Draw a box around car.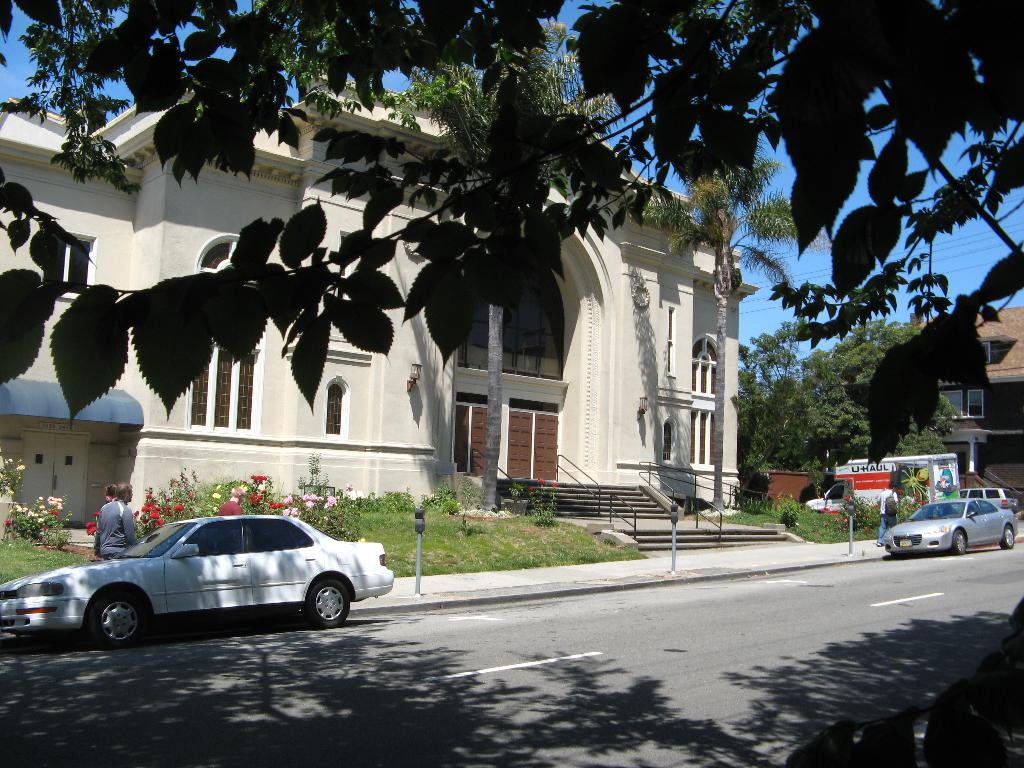
detection(879, 499, 1017, 554).
